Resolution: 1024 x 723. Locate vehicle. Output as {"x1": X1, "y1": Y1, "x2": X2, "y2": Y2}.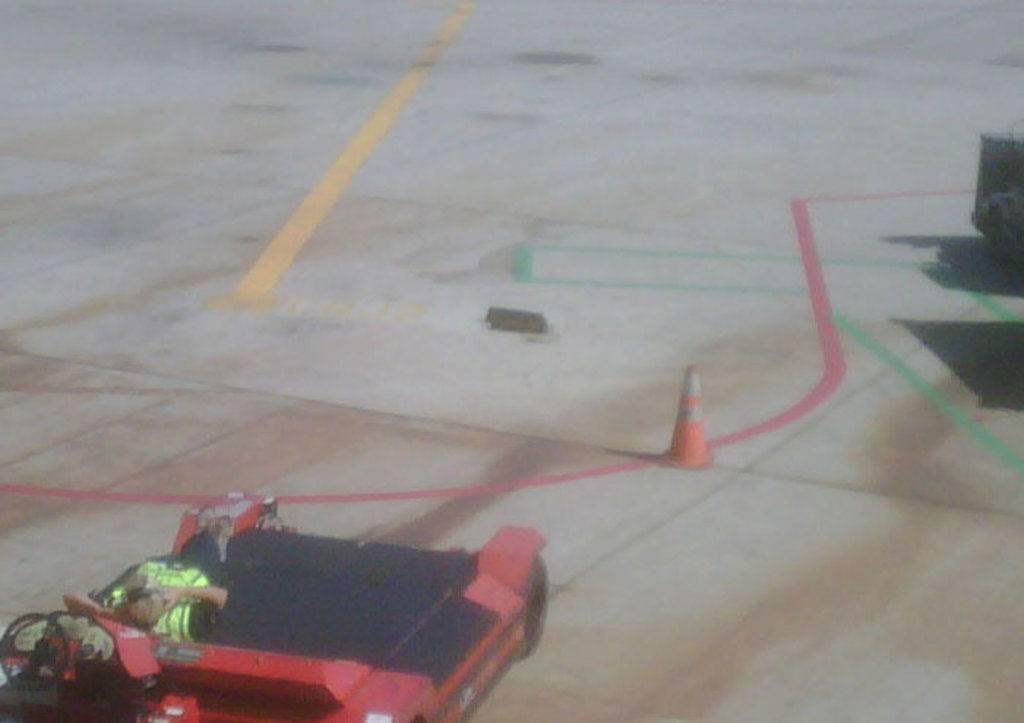
{"x1": 967, "y1": 121, "x2": 1023, "y2": 262}.
